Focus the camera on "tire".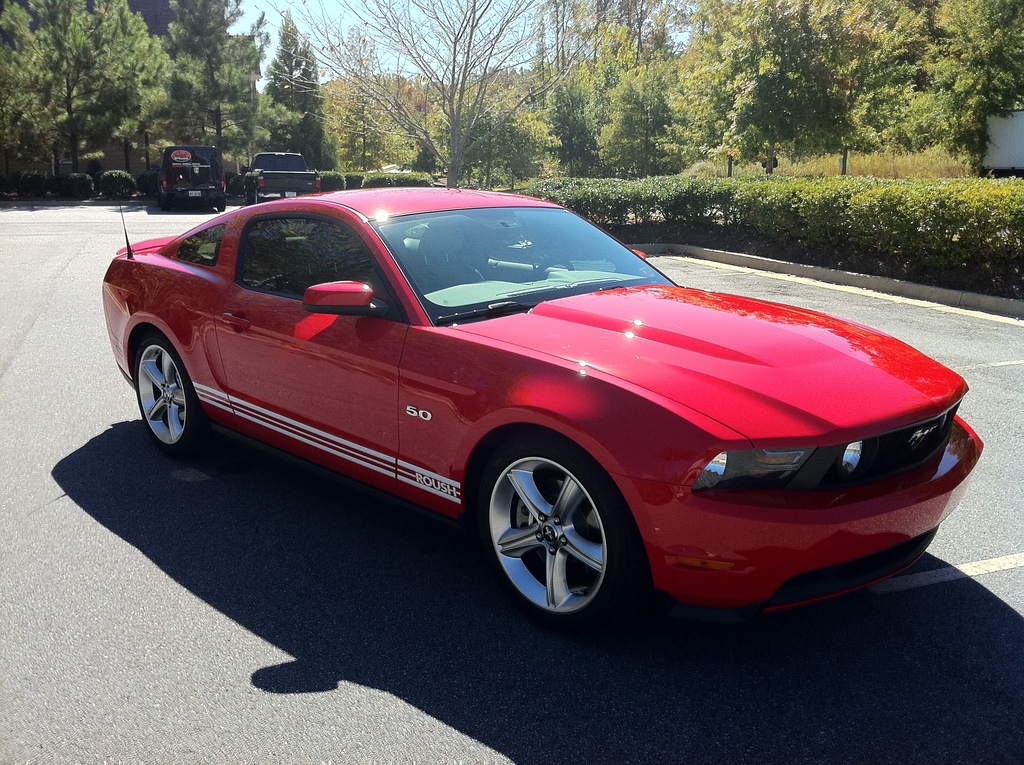
Focus region: 161:200:167:211.
